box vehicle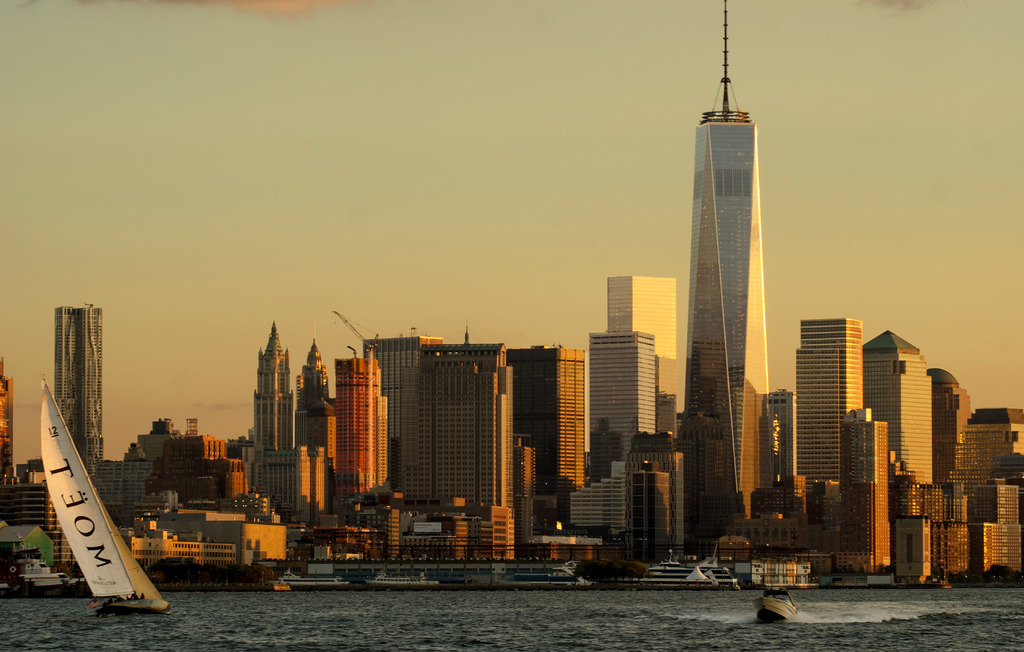
[x1=269, y1=567, x2=348, y2=589]
